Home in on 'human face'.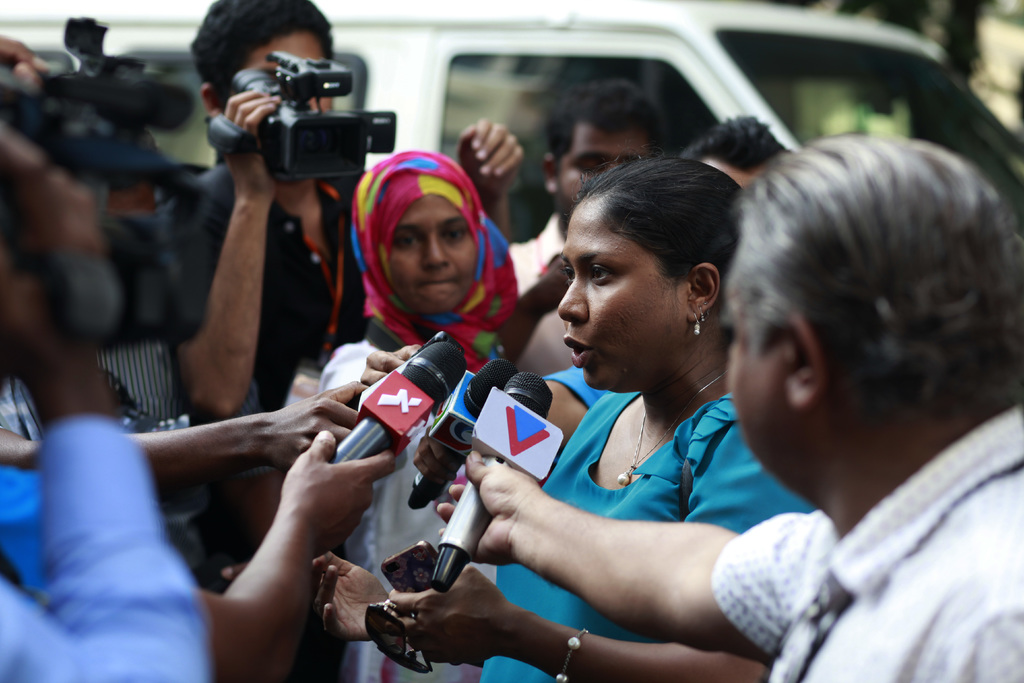
Homed in at [560, 188, 690, 392].
